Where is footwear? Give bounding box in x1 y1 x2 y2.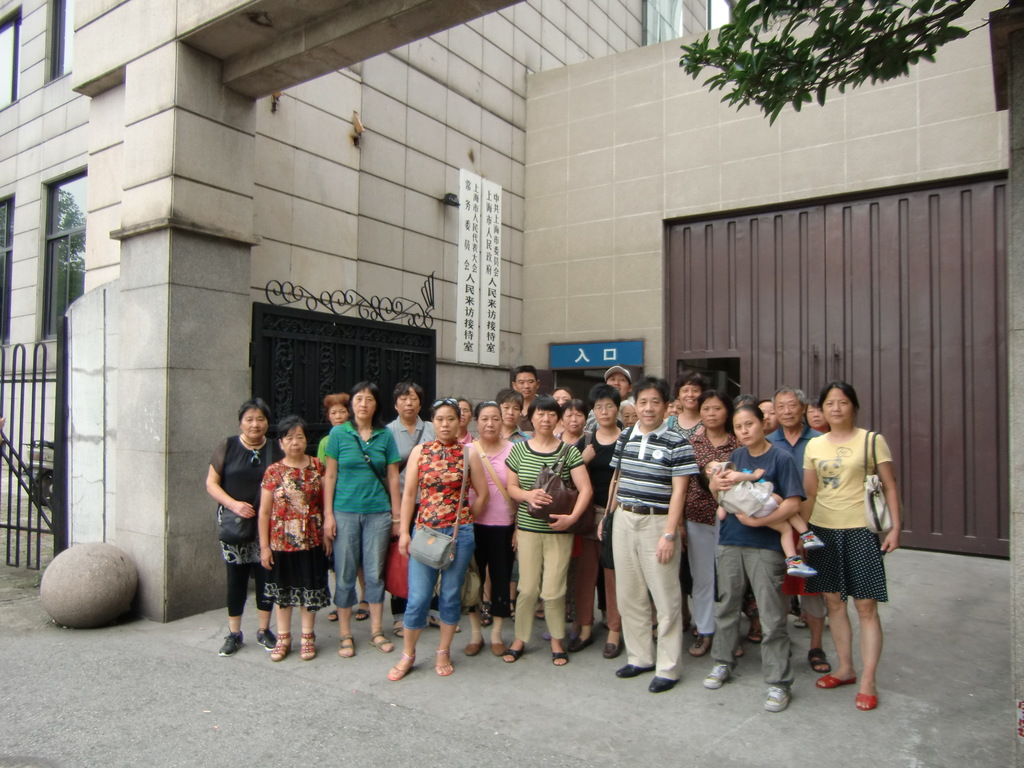
651 668 680 694.
